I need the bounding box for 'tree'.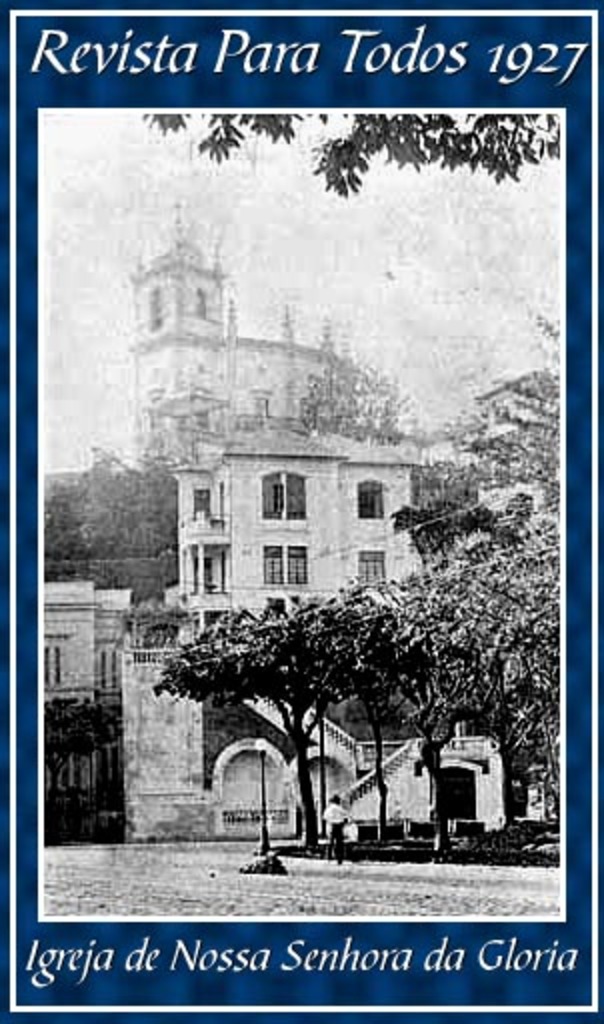
Here it is: bbox(144, 112, 560, 202).
